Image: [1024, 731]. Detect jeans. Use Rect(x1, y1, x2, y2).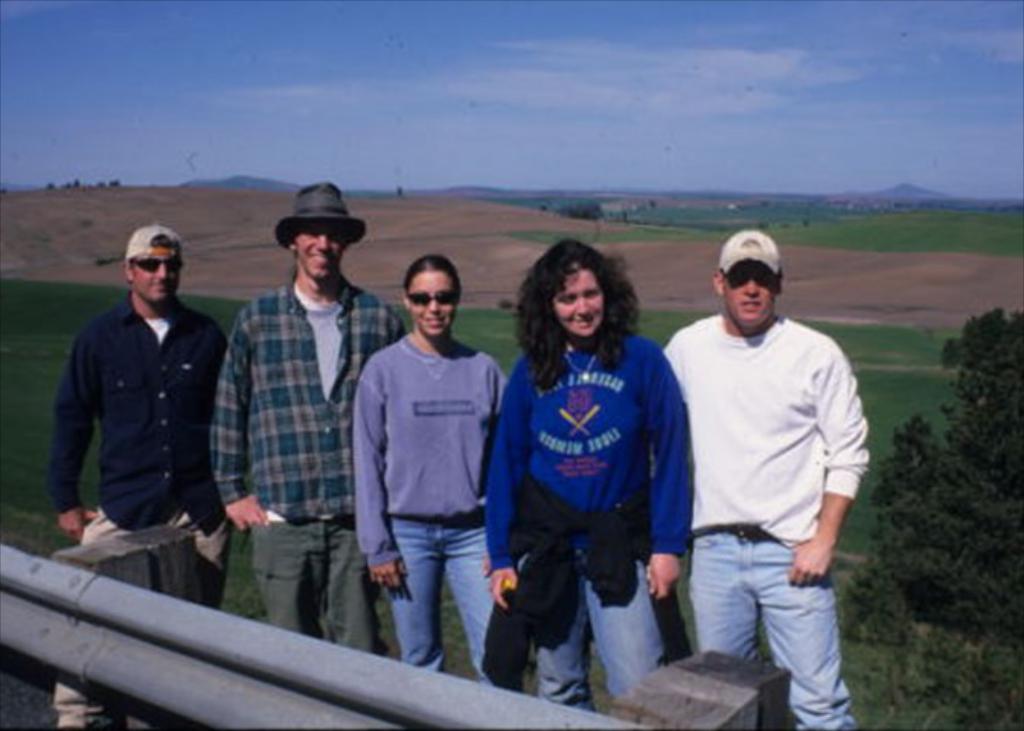
Rect(384, 516, 498, 676).
